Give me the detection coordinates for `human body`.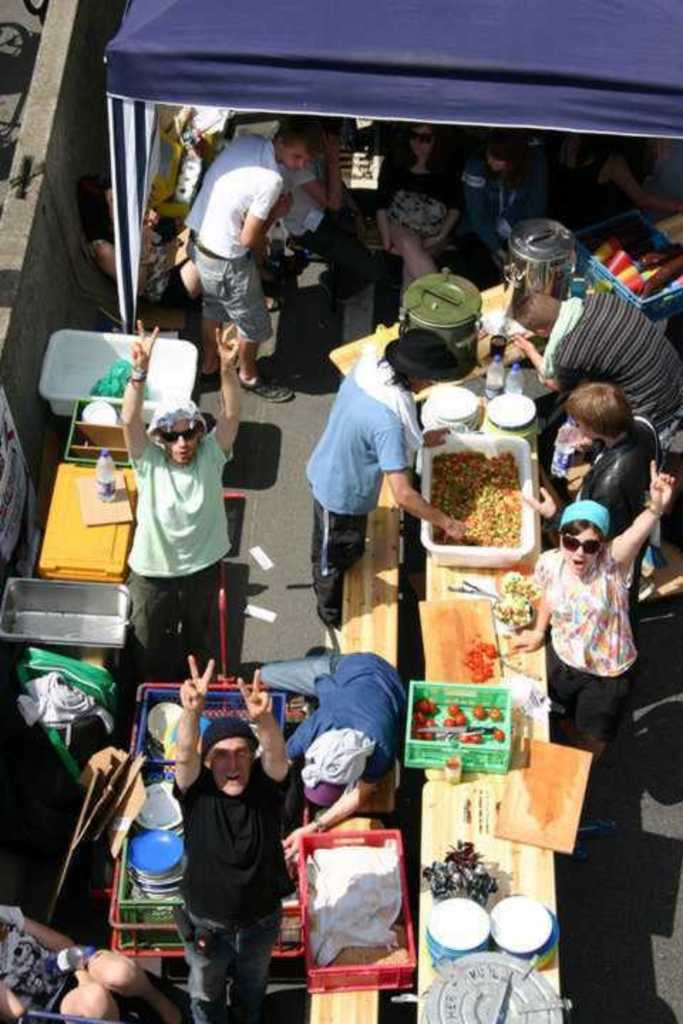
Rect(256, 646, 410, 866).
